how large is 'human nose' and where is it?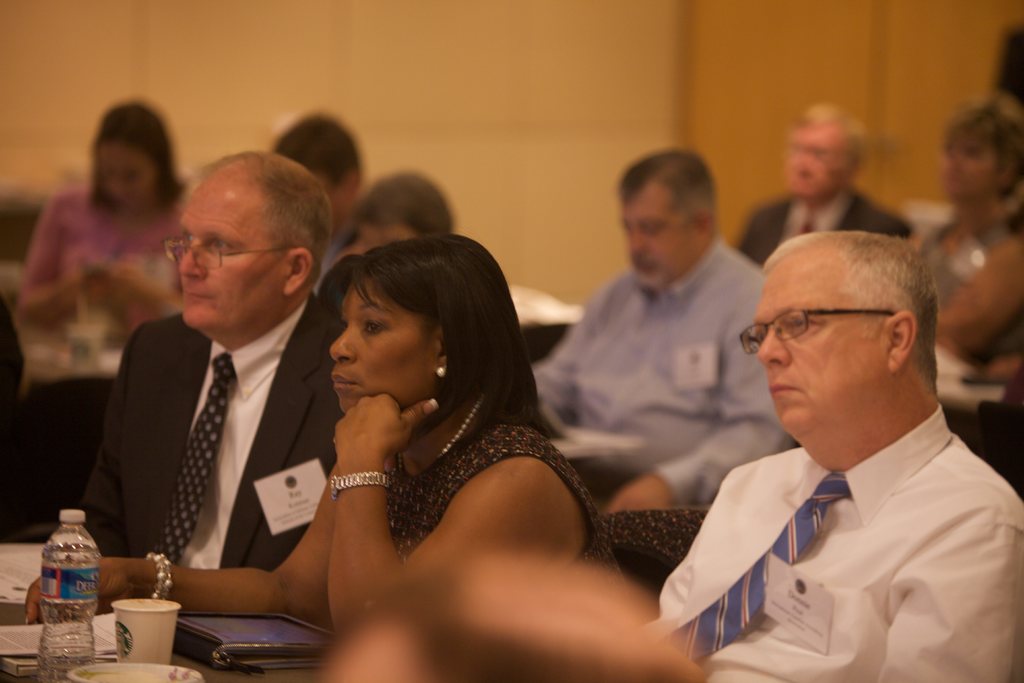
Bounding box: select_region(328, 322, 358, 363).
